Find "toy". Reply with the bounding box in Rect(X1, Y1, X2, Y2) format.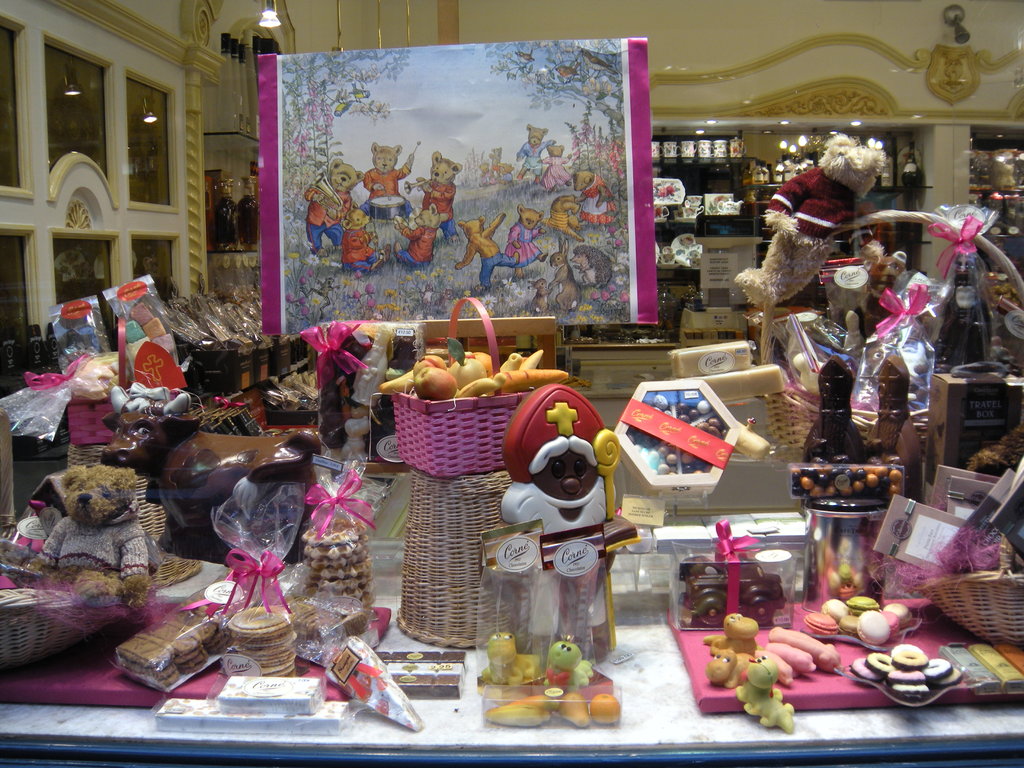
Rect(737, 655, 793, 735).
